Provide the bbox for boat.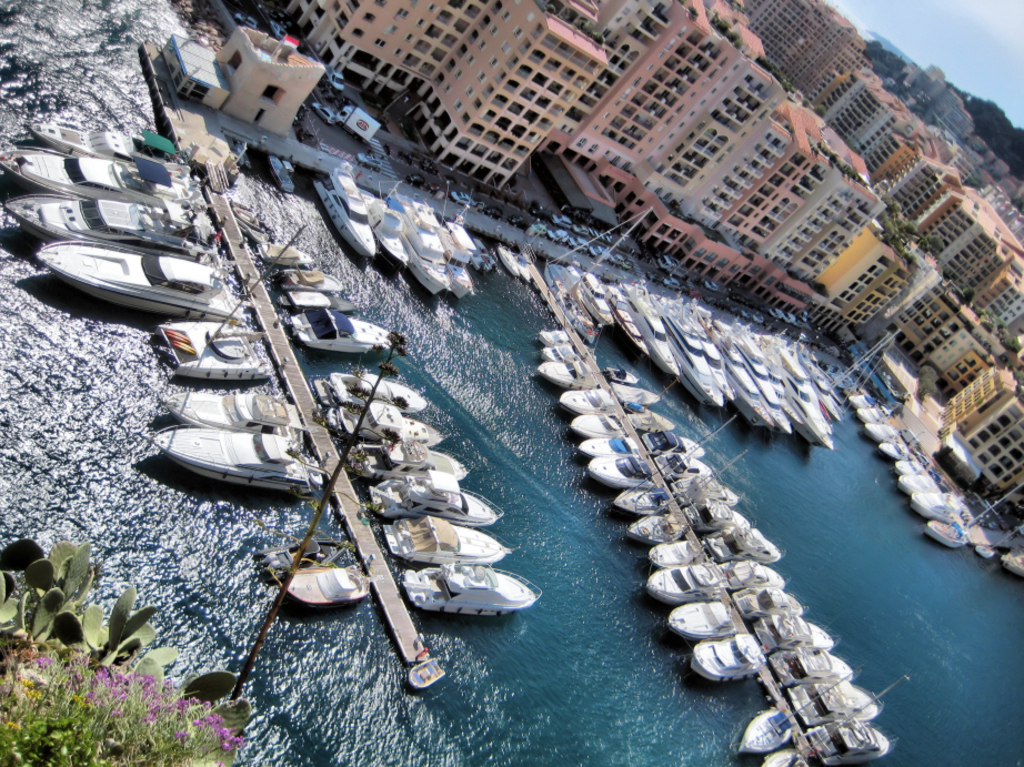
box(274, 157, 293, 199).
